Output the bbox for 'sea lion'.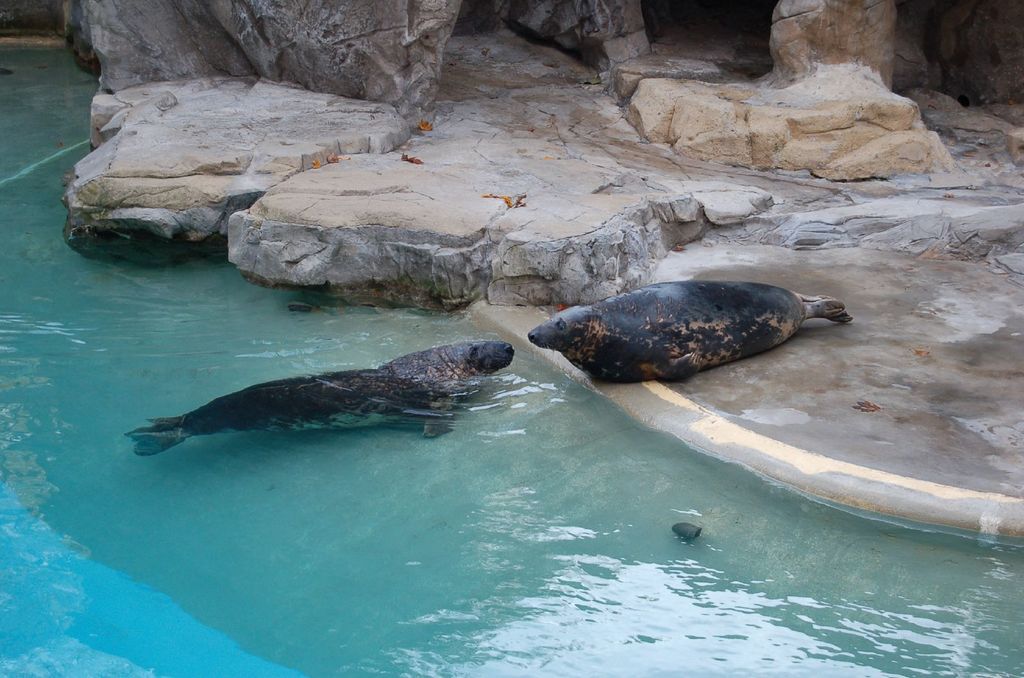
<region>125, 343, 513, 462</region>.
